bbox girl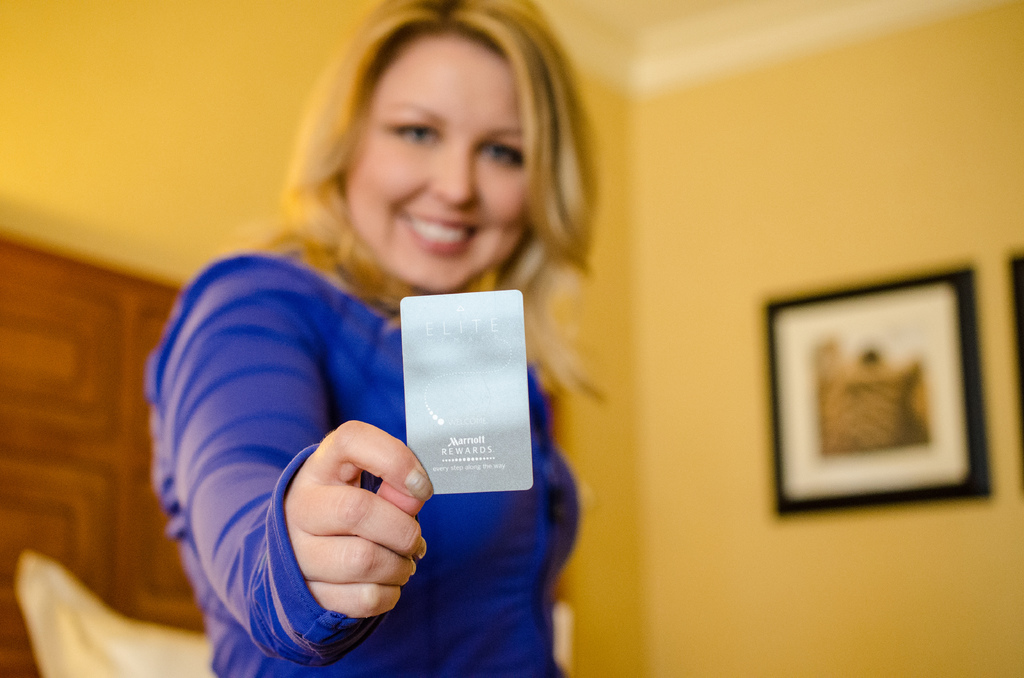
l=152, t=0, r=613, b=677
